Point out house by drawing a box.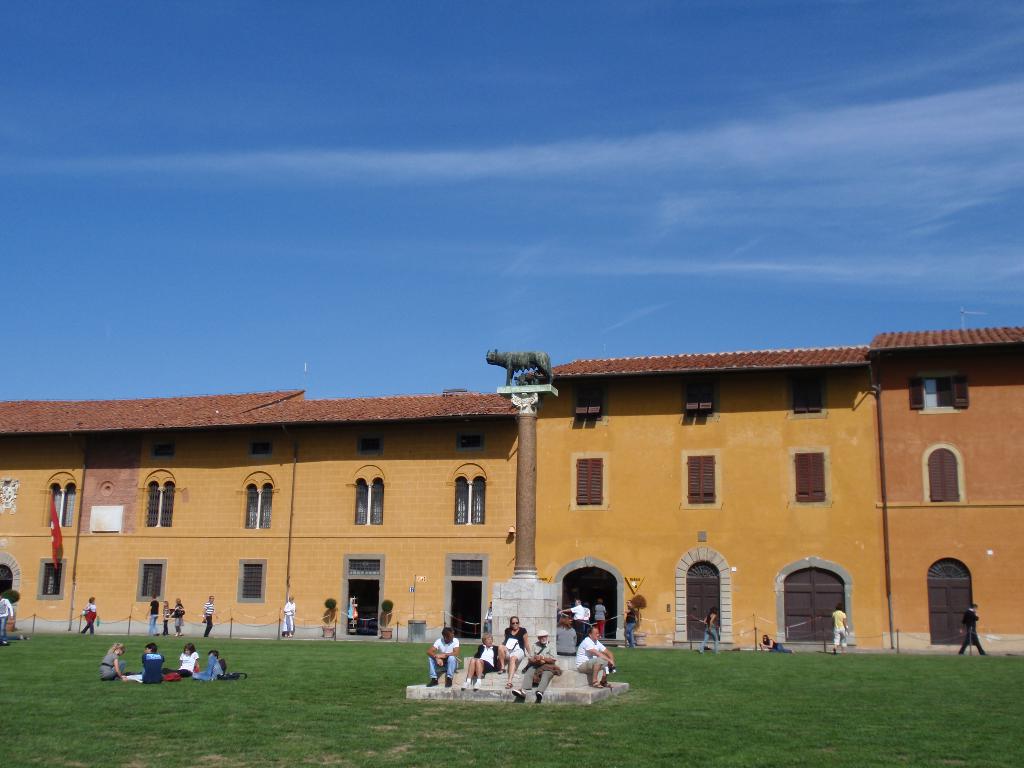
871,321,1023,652.
